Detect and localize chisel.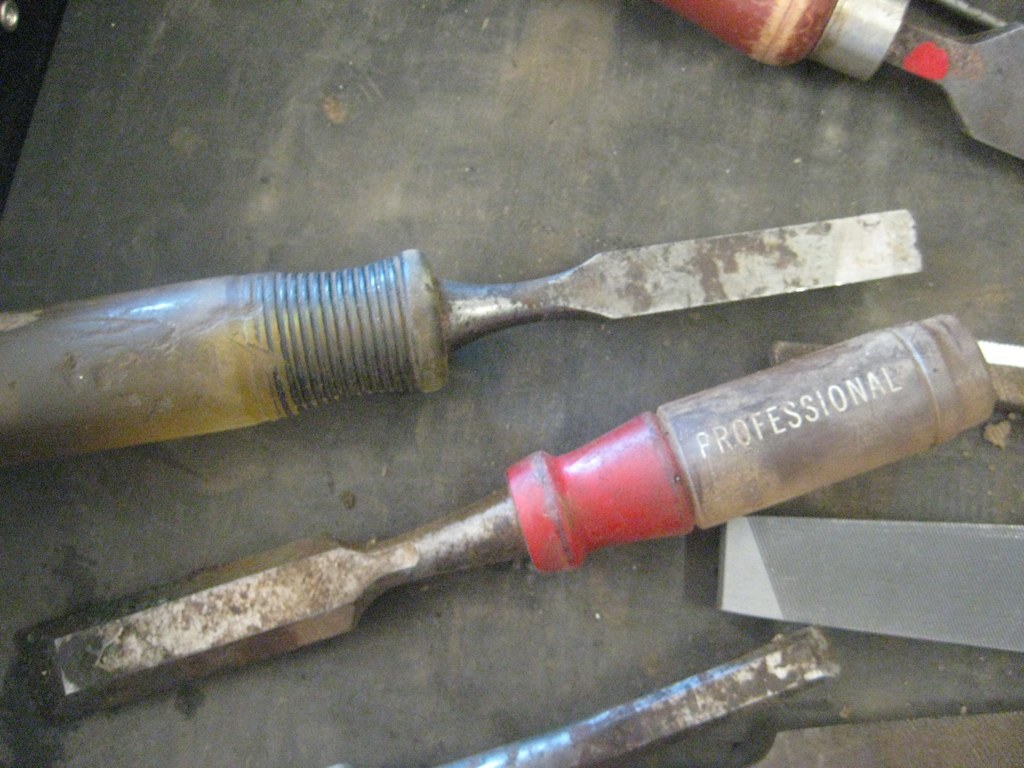
Localized at [left=0, top=202, right=924, bottom=480].
